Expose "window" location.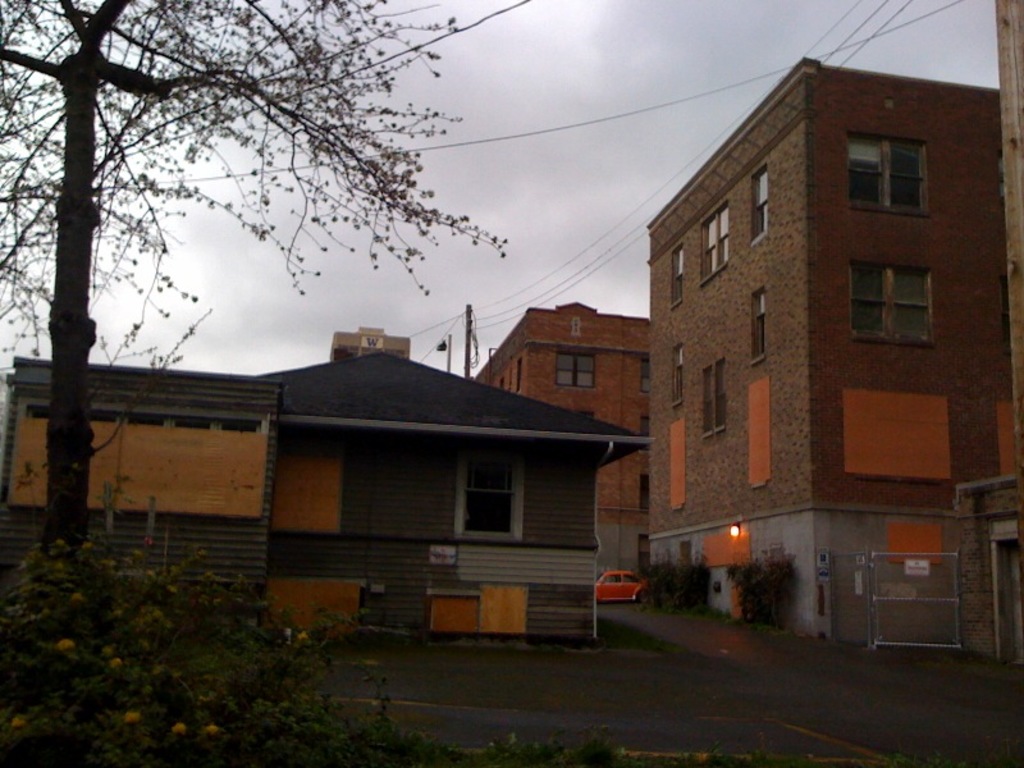
Exposed at l=635, t=361, r=654, b=397.
